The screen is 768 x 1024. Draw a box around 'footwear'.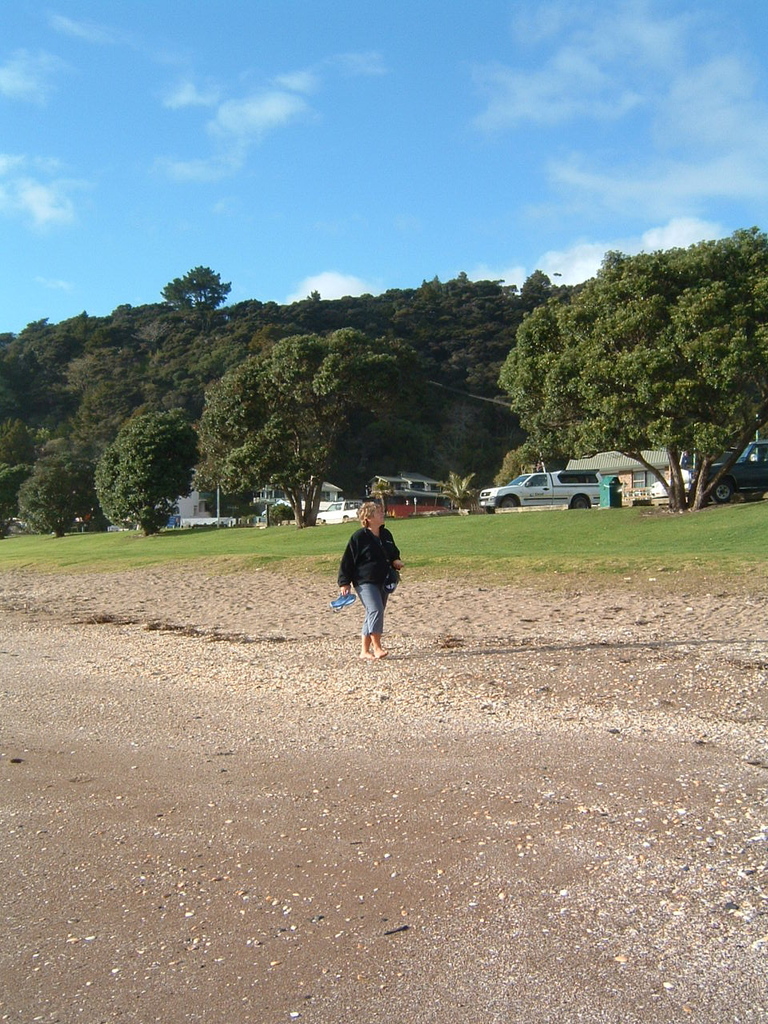
pyautogui.locateOnScreen(333, 593, 343, 609).
